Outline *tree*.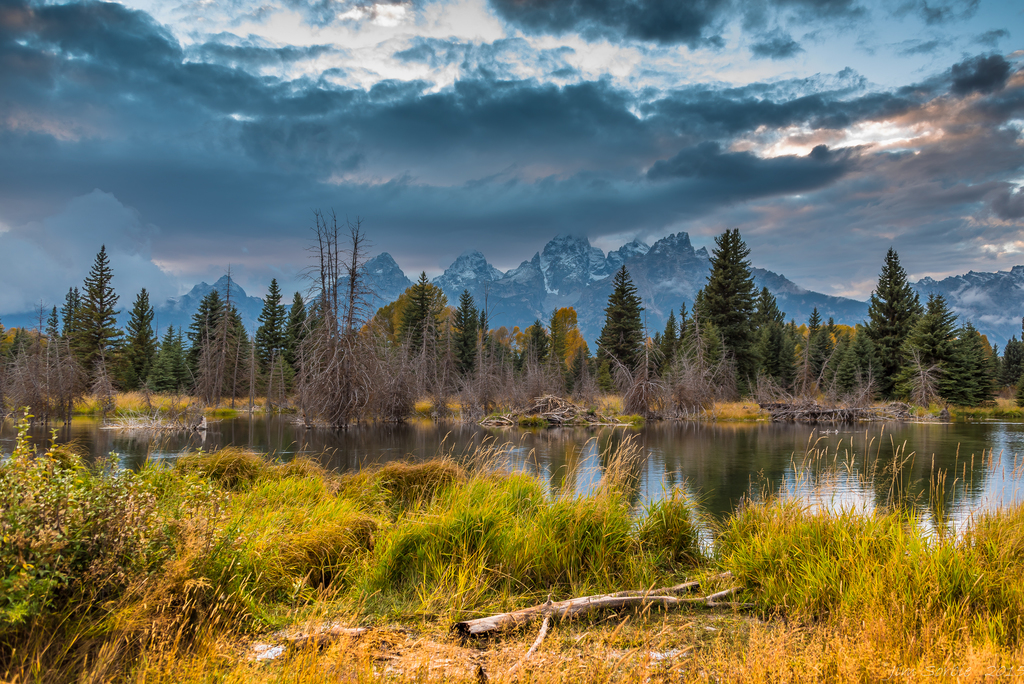
Outline: <bbox>954, 316, 1018, 414</bbox>.
